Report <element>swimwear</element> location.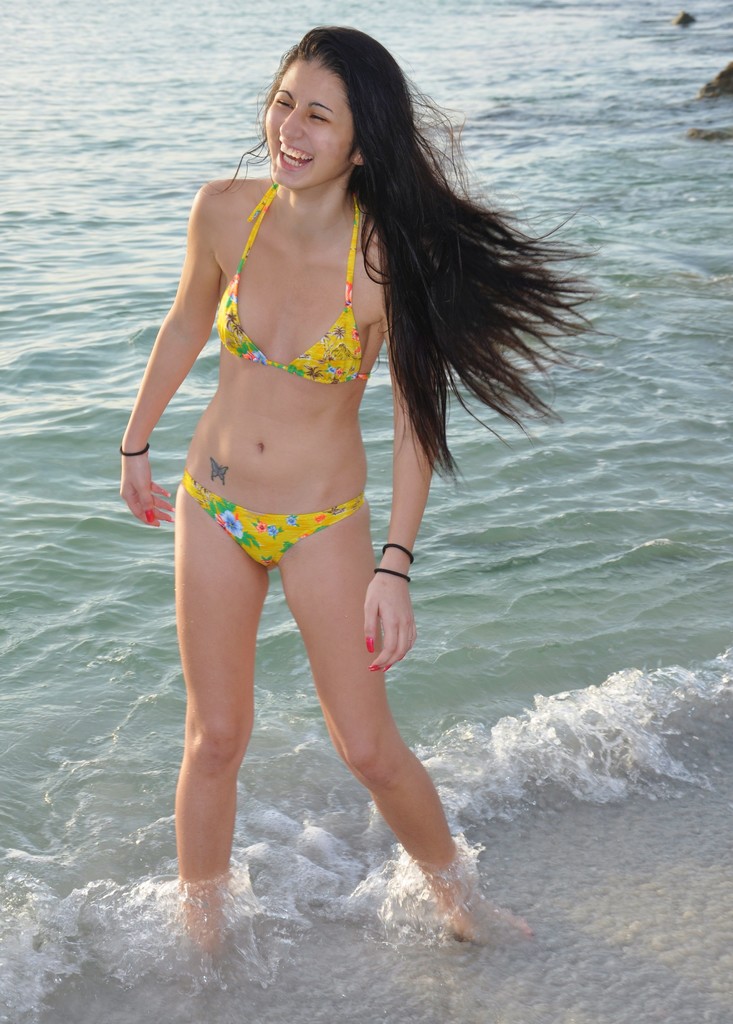
Report: [177,473,369,574].
